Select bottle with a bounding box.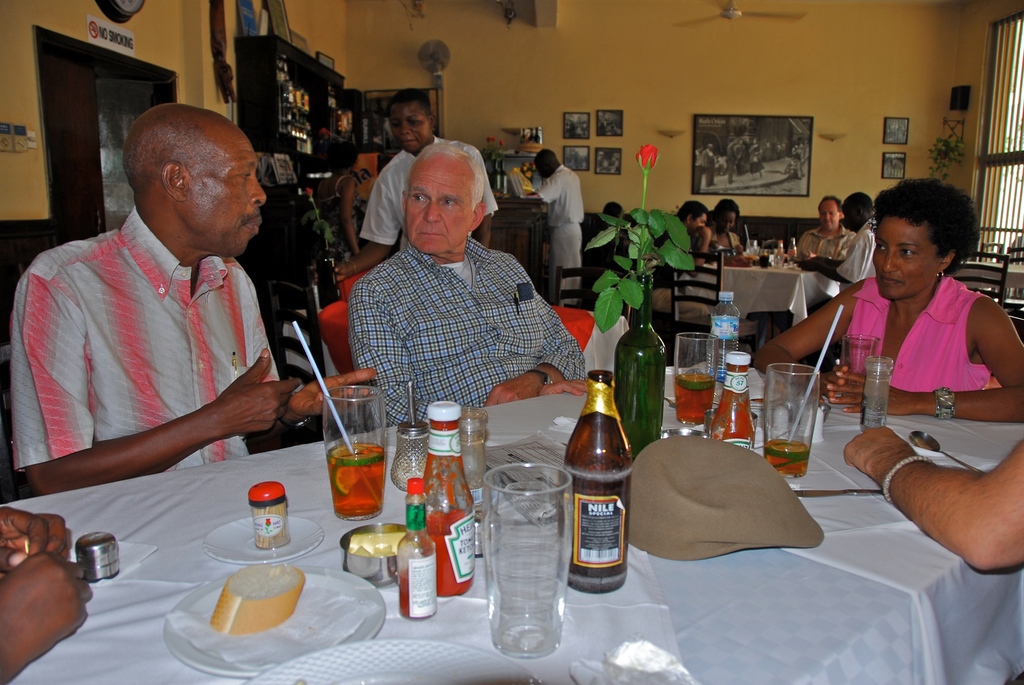
Rect(712, 350, 752, 449).
